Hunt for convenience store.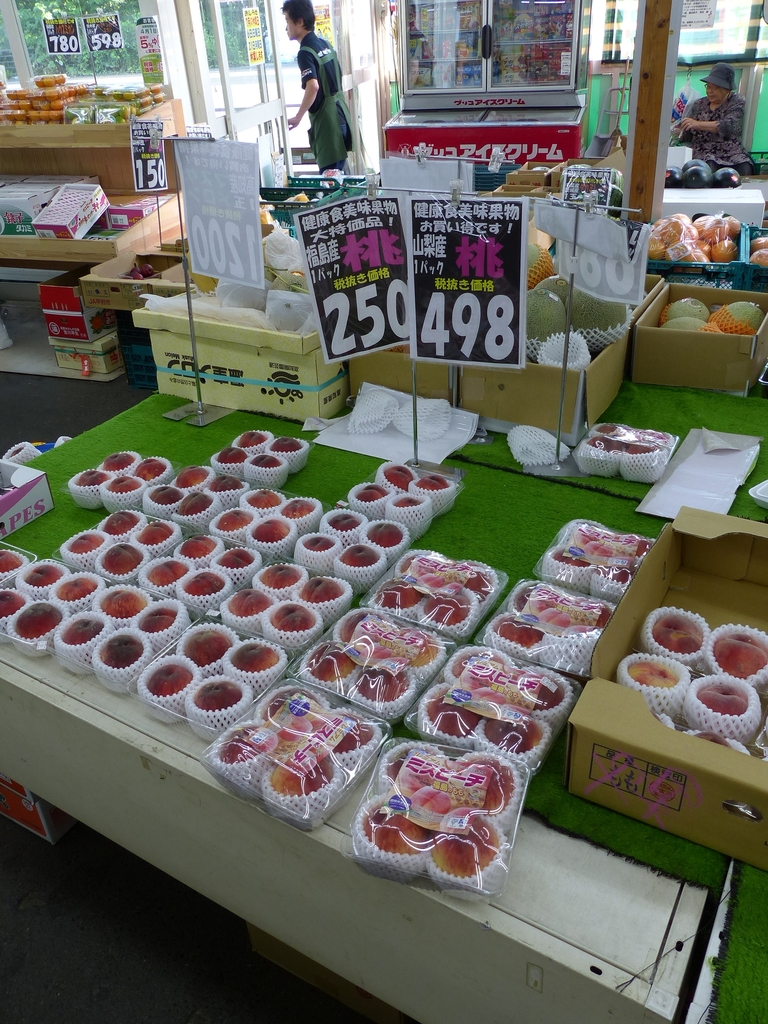
Hunted down at 0 0 767 1023.
